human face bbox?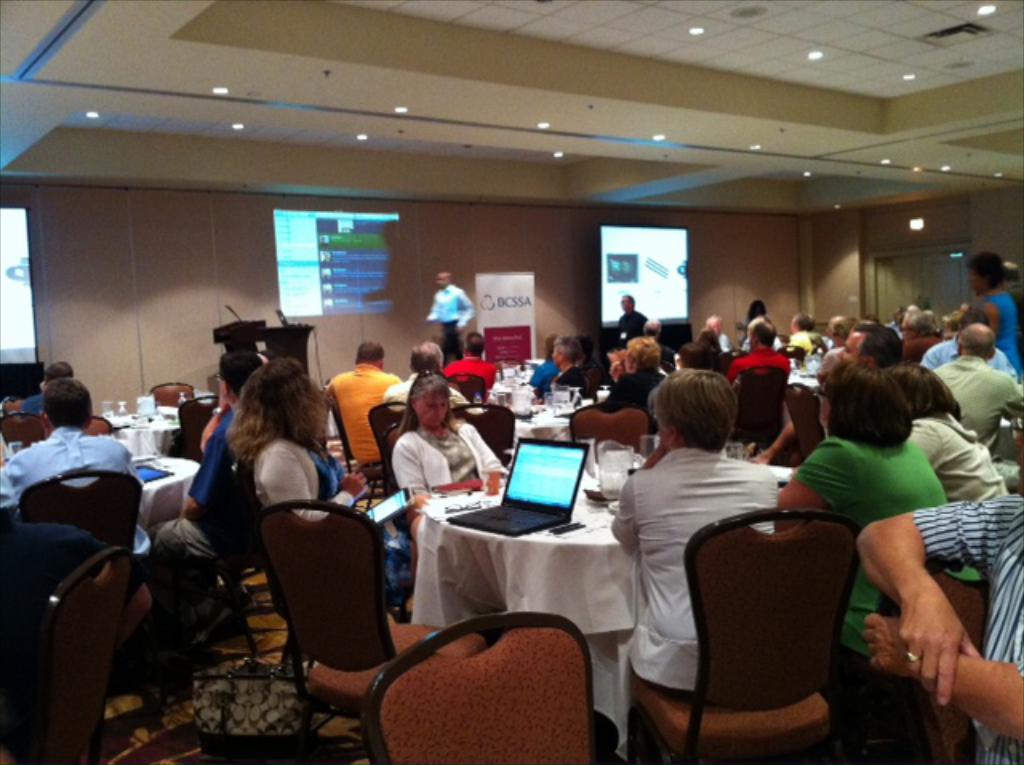
x1=418 y1=399 x2=445 y2=429
